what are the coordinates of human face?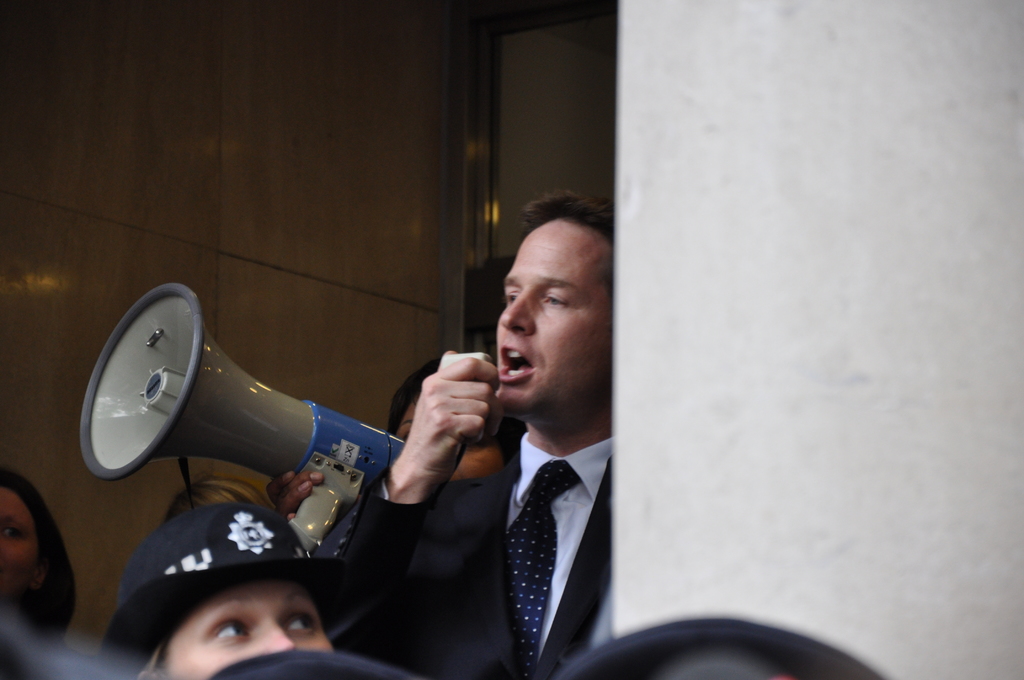
l=162, t=584, r=336, b=679.
